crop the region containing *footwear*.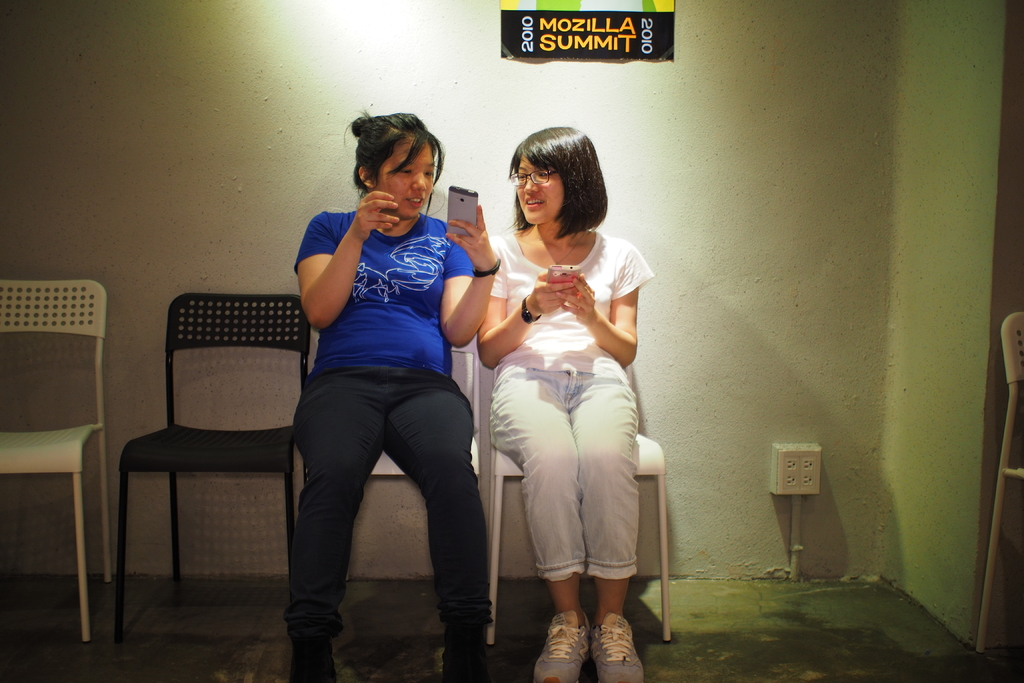
Crop region: <bbox>439, 627, 493, 682</bbox>.
